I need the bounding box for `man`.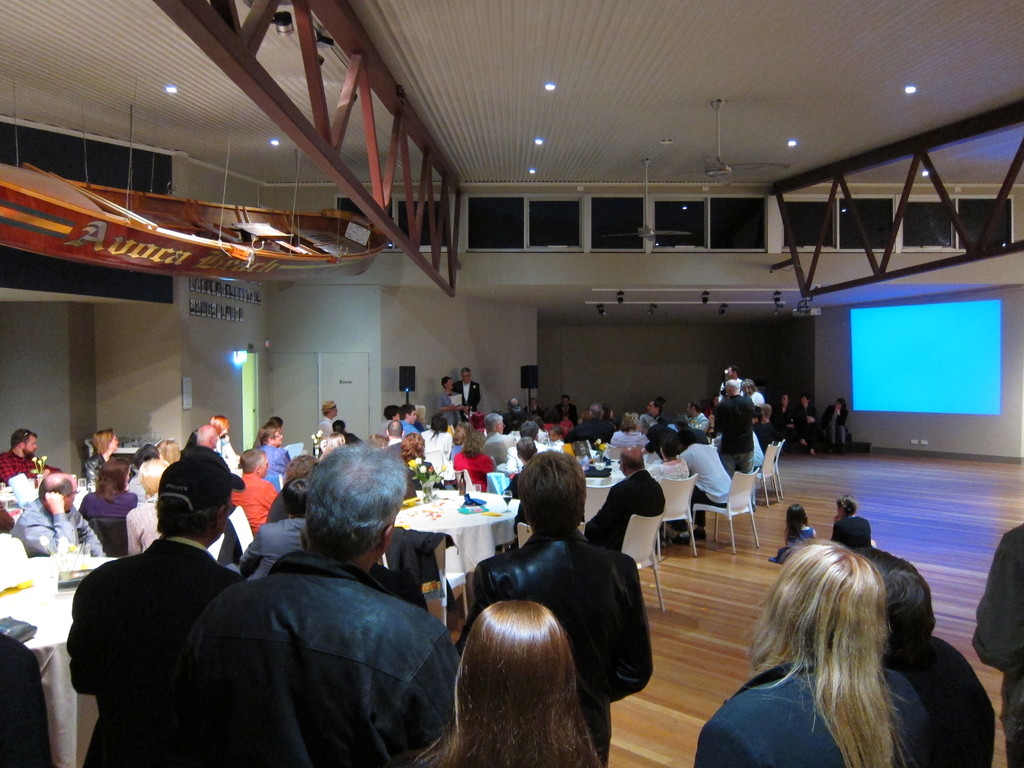
Here it is: (508, 423, 552, 465).
